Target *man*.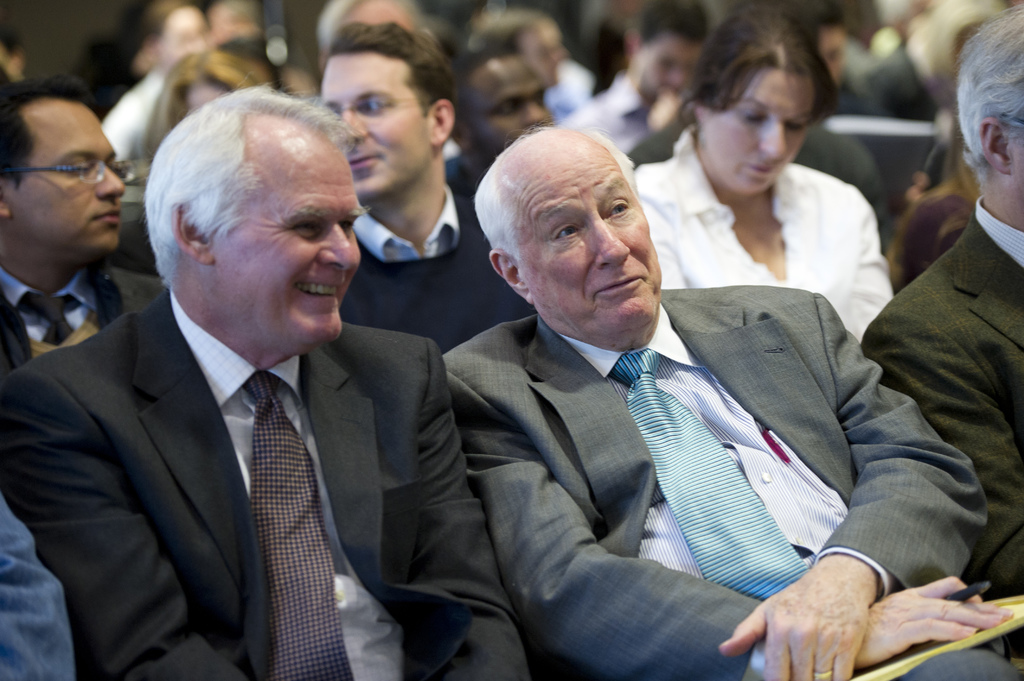
Target region: bbox(142, 0, 221, 90).
